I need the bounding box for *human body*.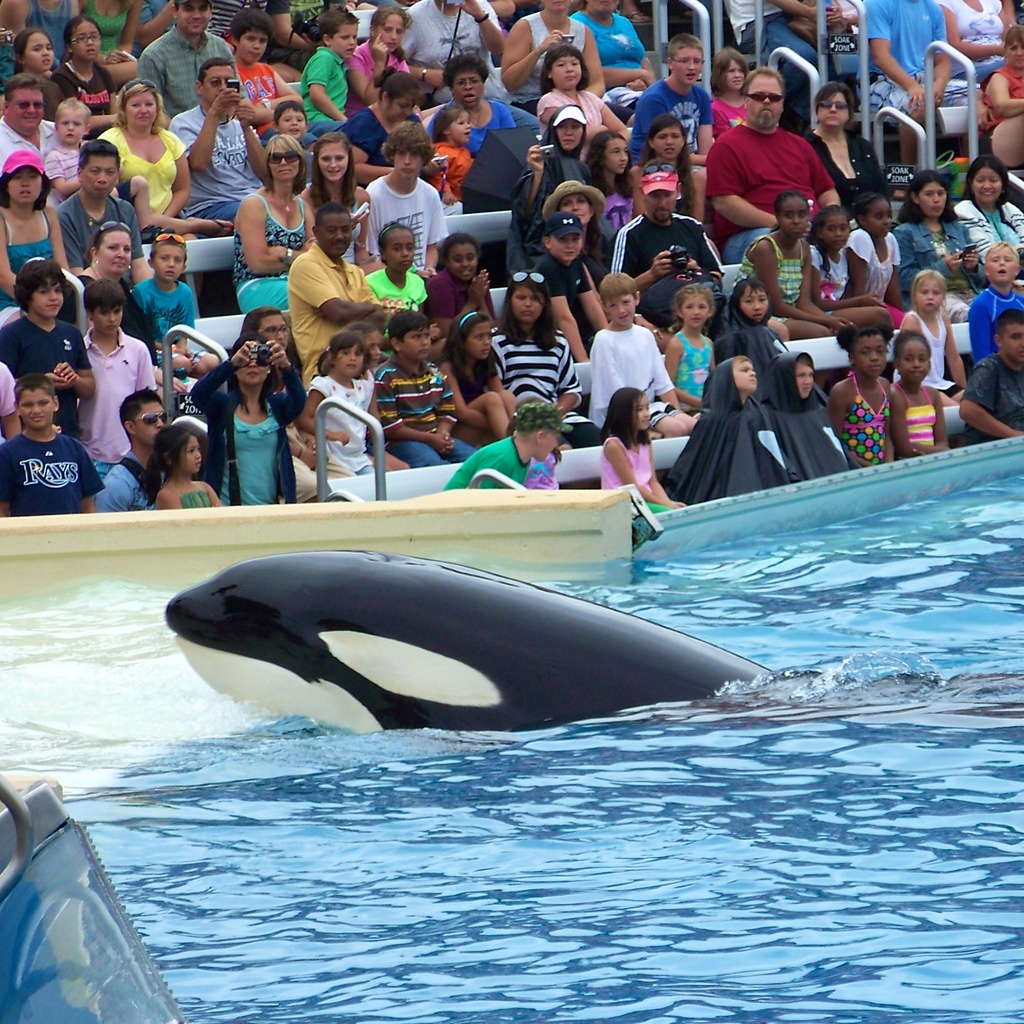
Here it is: (x1=808, y1=204, x2=889, y2=325).
